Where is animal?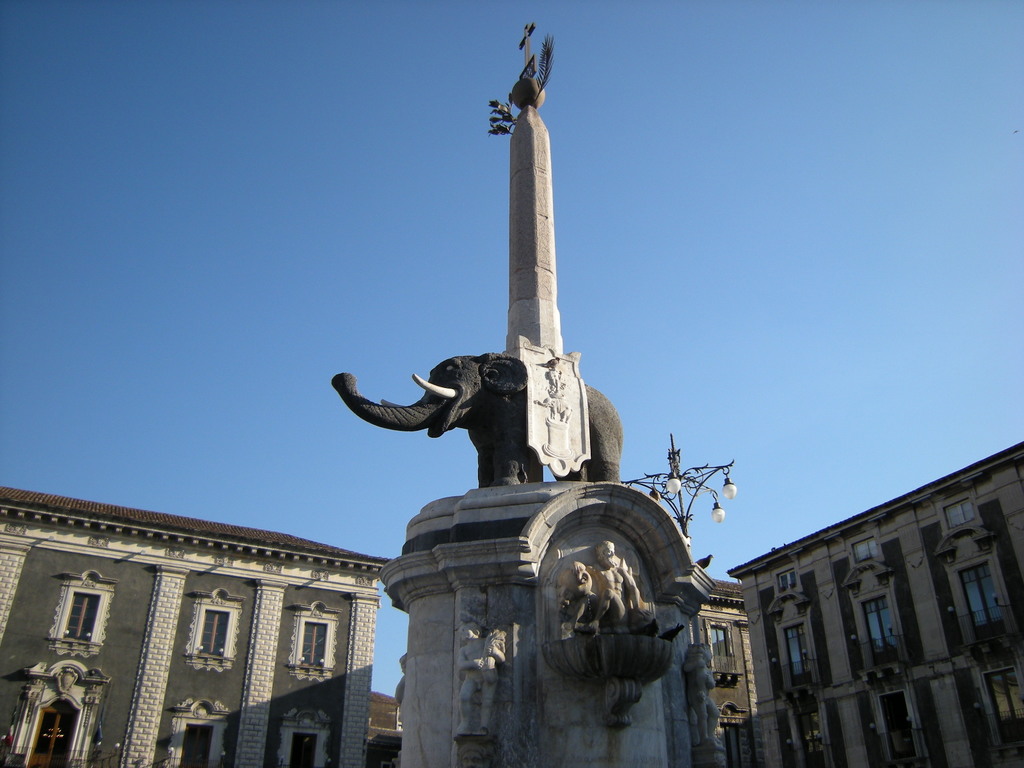
left=326, top=349, right=629, bottom=488.
